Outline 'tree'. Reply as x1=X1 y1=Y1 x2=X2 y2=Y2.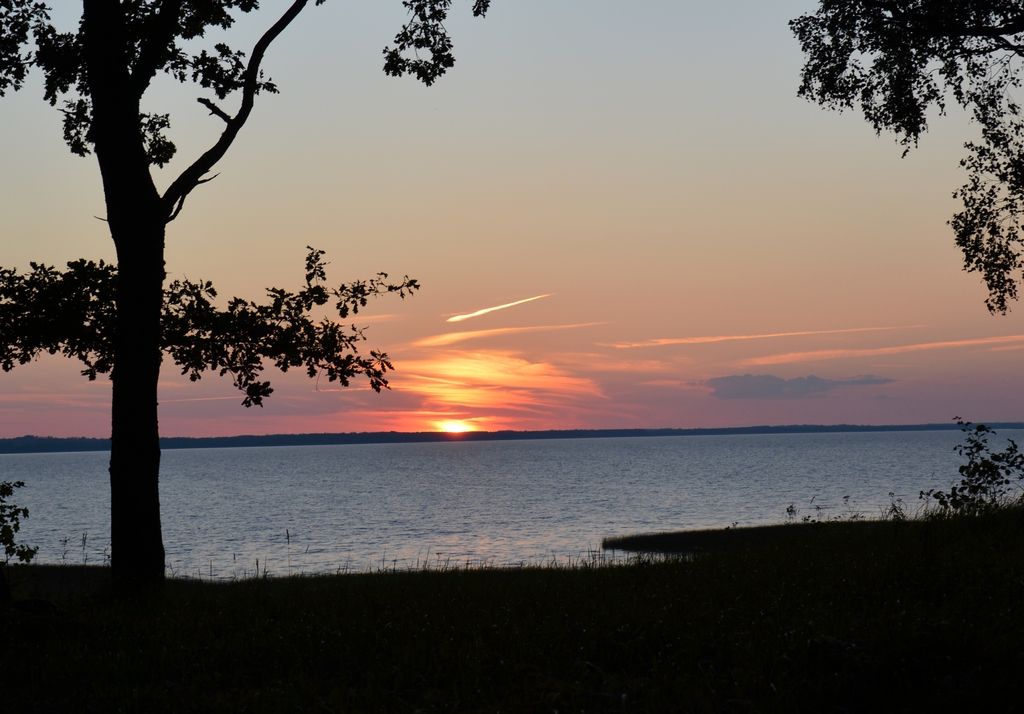
x1=0 y1=0 x2=490 y2=578.
